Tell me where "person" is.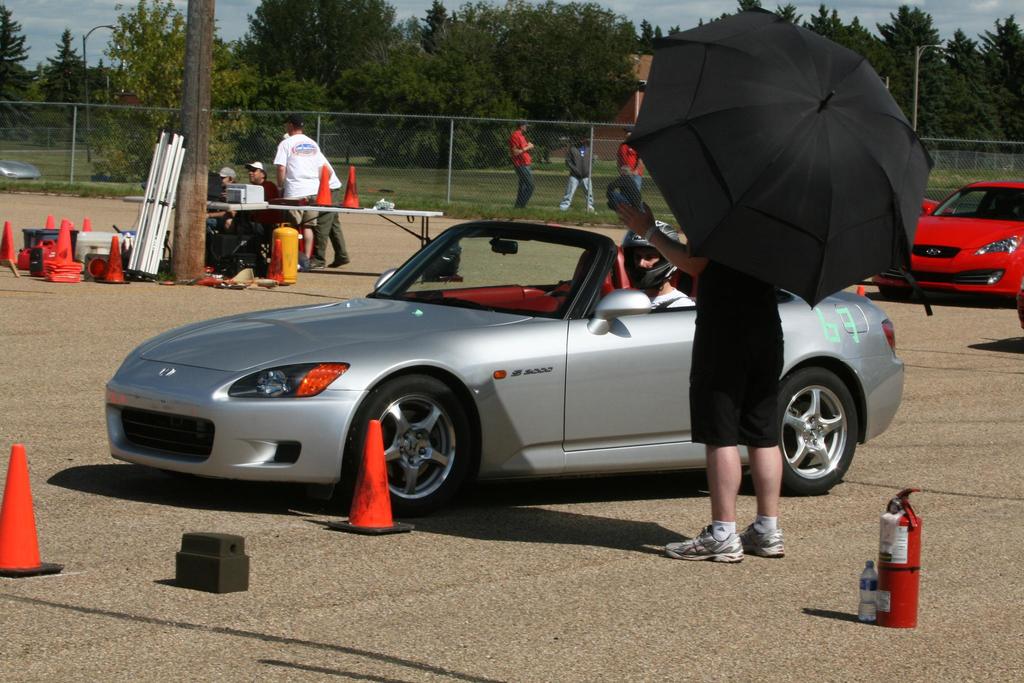
"person" is at x1=504 y1=120 x2=537 y2=217.
